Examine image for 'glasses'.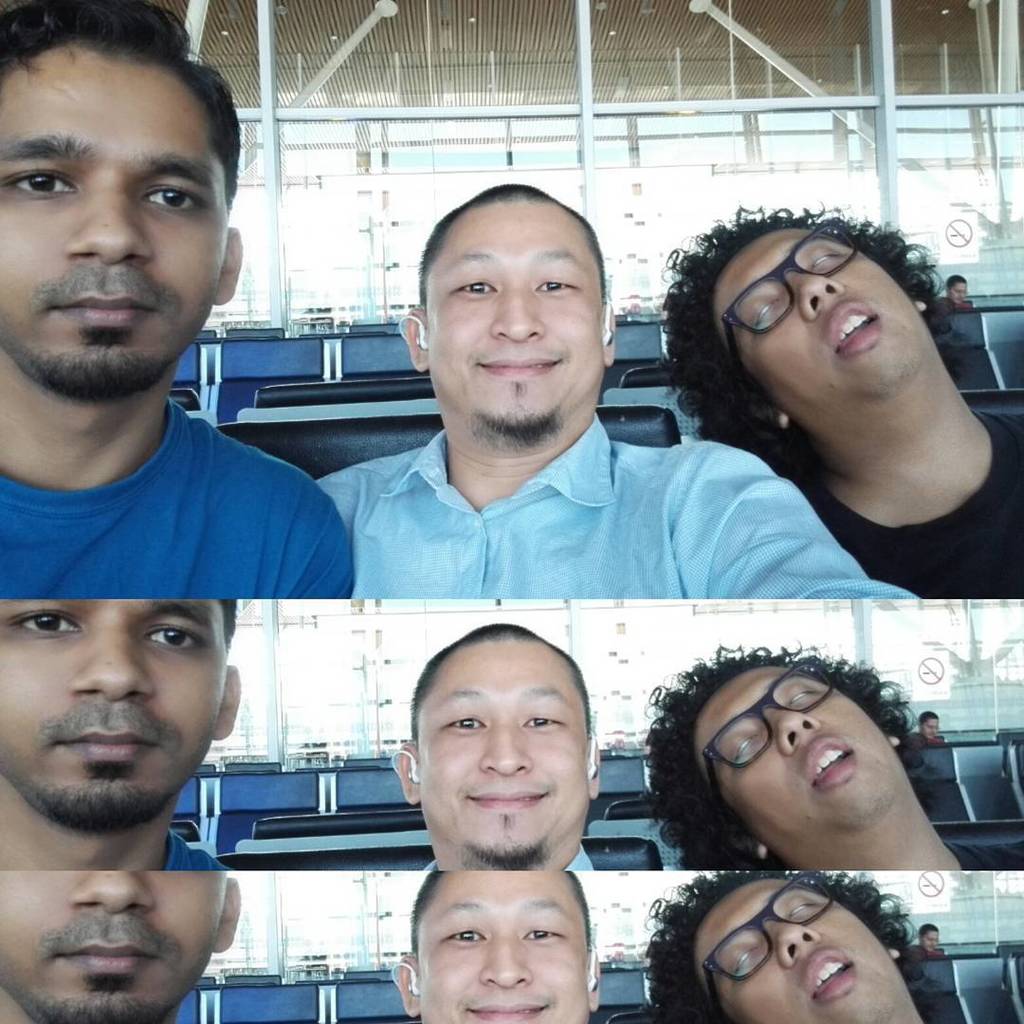
Examination result: [x1=722, y1=211, x2=869, y2=358].
